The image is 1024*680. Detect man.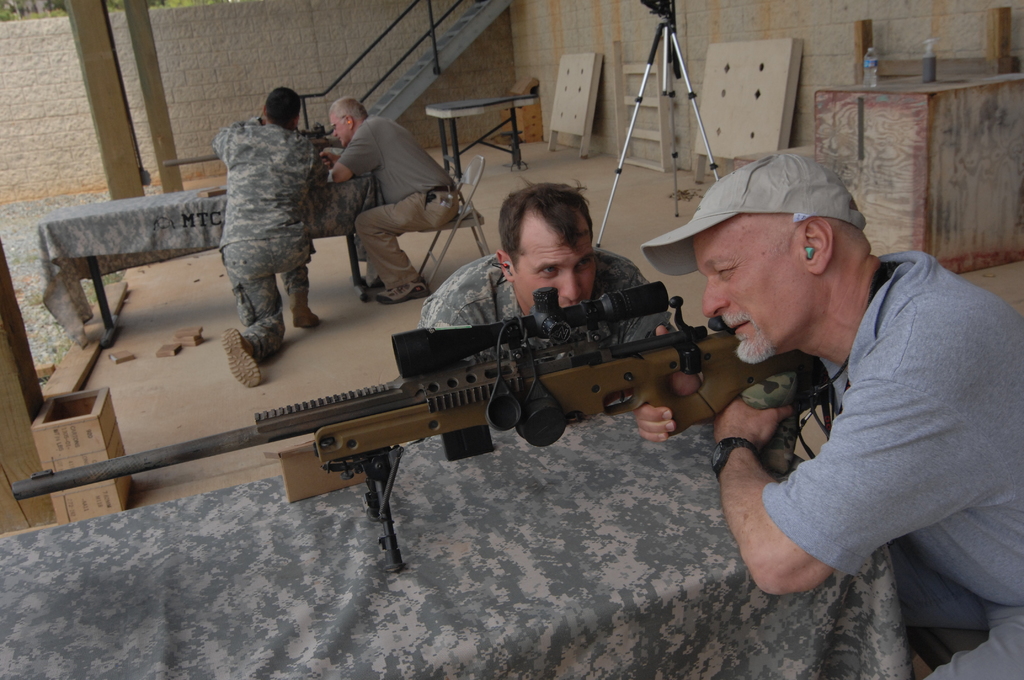
Detection: locate(671, 136, 1010, 637).
